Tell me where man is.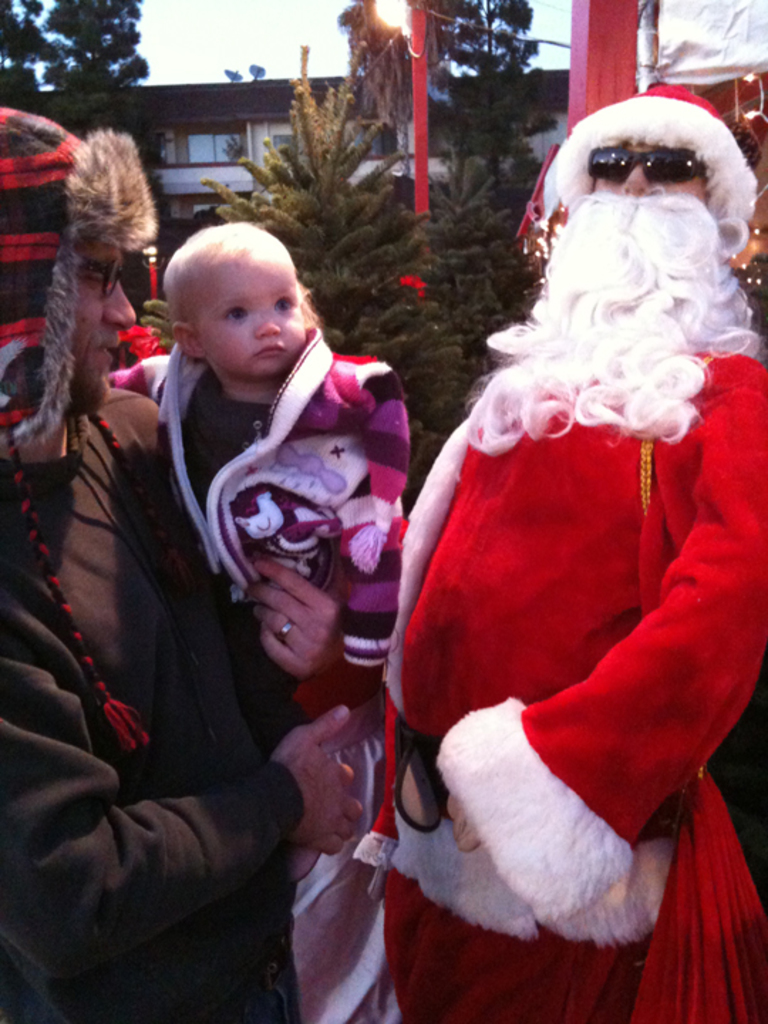
man is at <region>0, 107, 371, 1023</region>.
